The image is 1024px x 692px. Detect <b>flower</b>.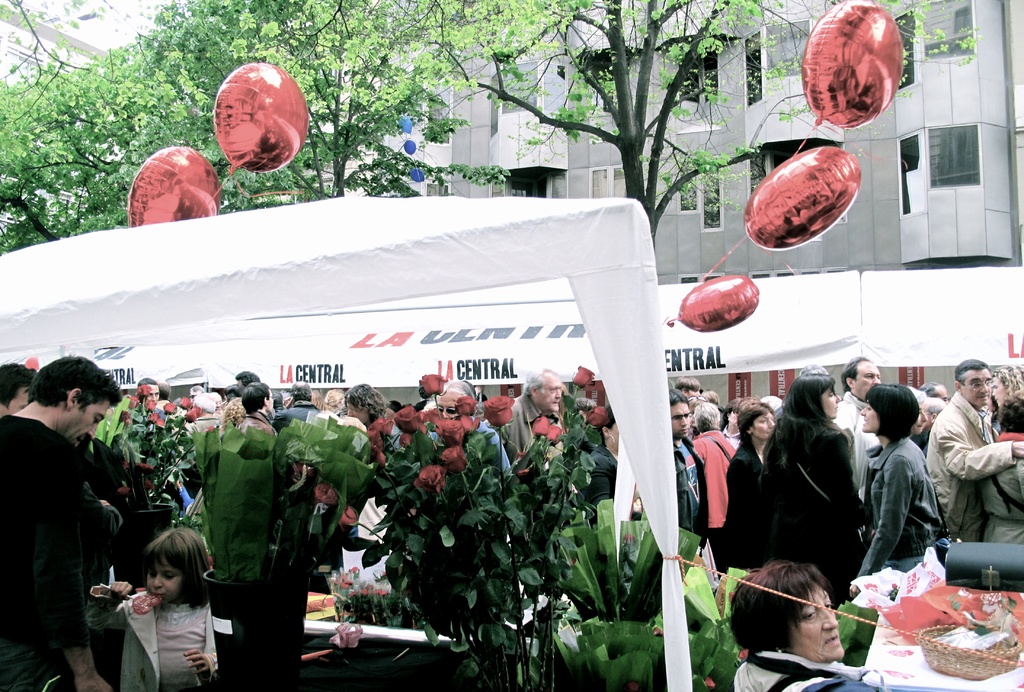
Detection: Rect(113, 409, 126, 425).
